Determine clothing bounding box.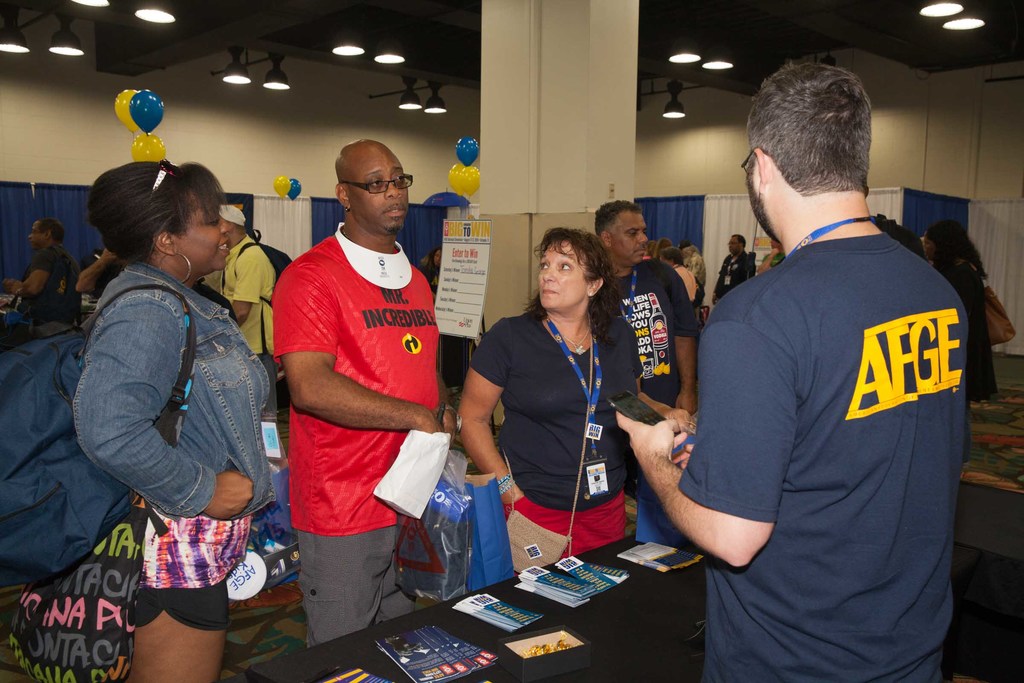
Determined: {"left": 71, "top": 254, "right": 286, "bottom": 682}.
